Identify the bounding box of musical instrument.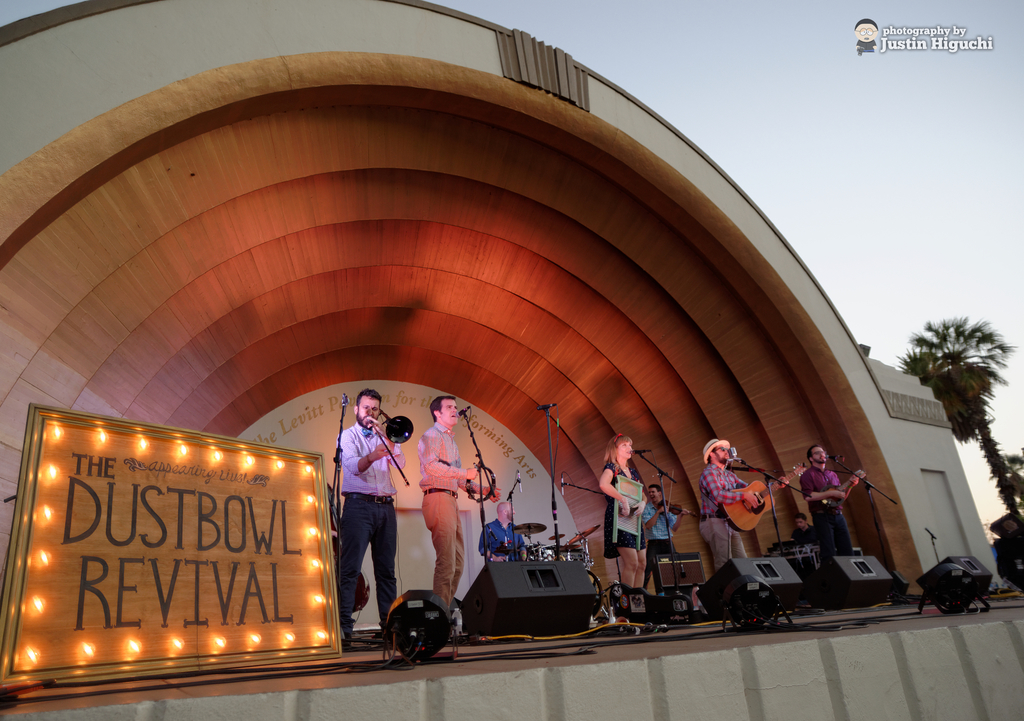
x1=548 y1=533 x2=569 y2=548.
